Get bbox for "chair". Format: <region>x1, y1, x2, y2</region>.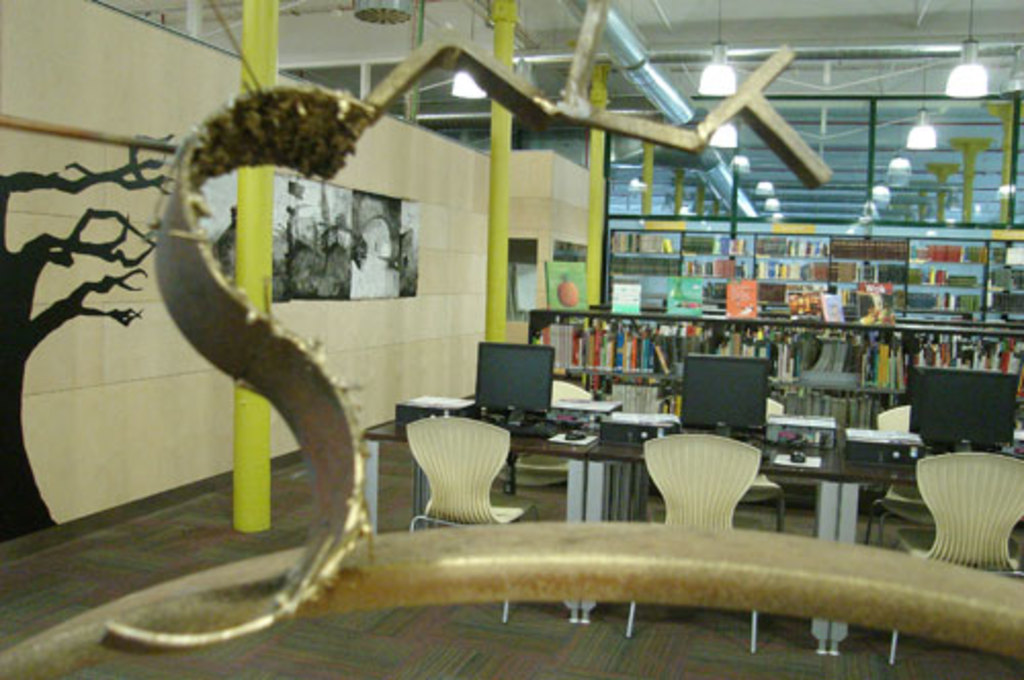
<region>623, 436, 760, 651</region>.
